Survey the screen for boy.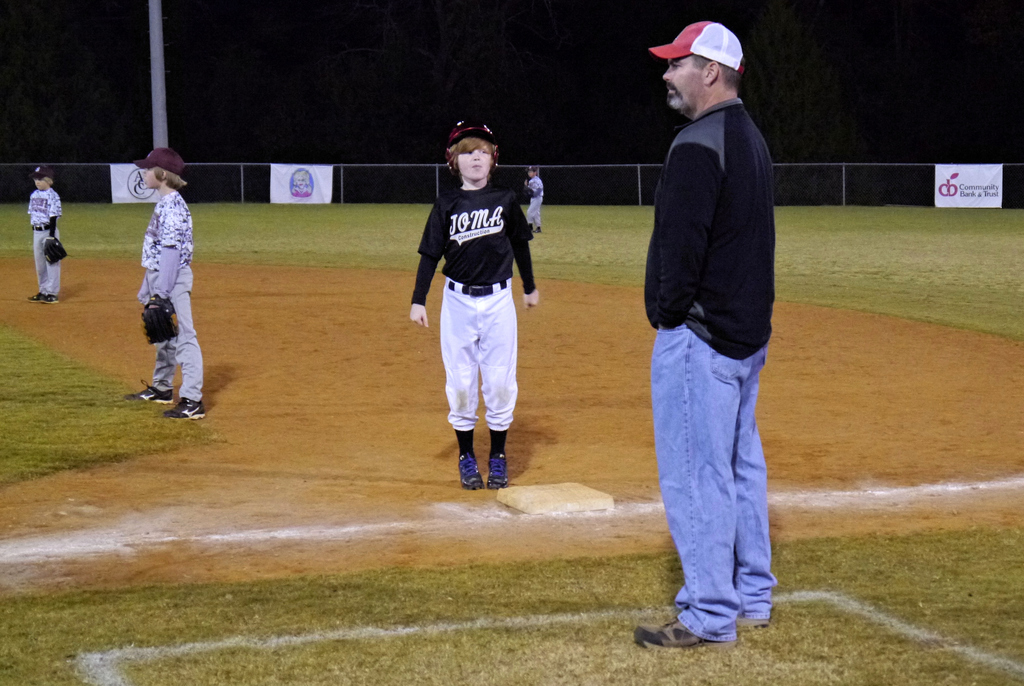
Survey found: region(401, 123, 538, 498).
